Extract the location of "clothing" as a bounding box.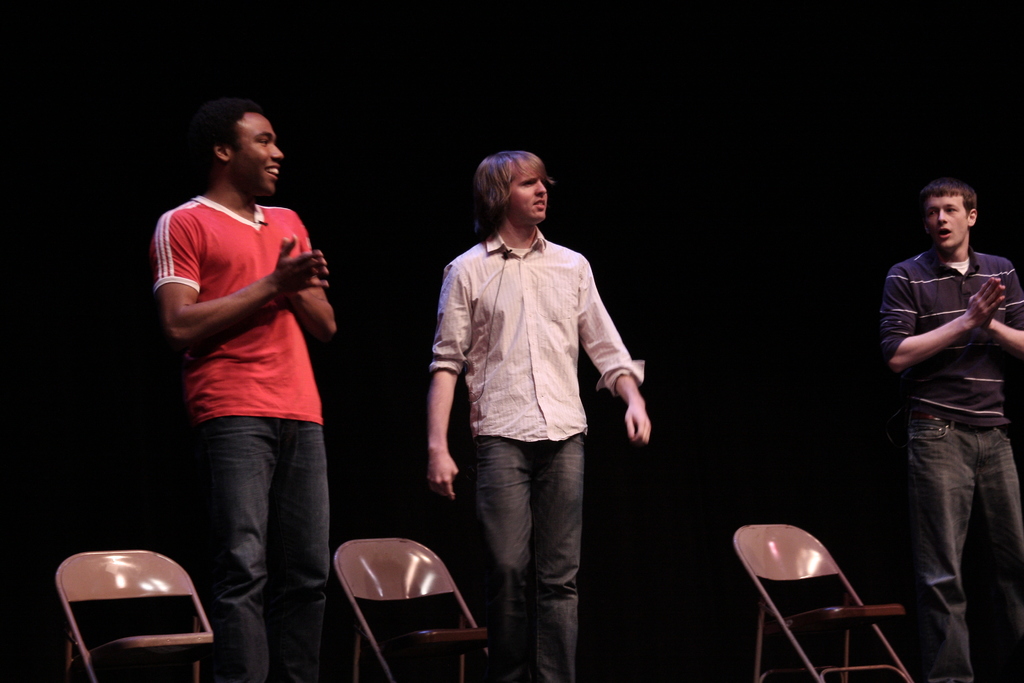
l=156, t=194, r=315, b=420.
